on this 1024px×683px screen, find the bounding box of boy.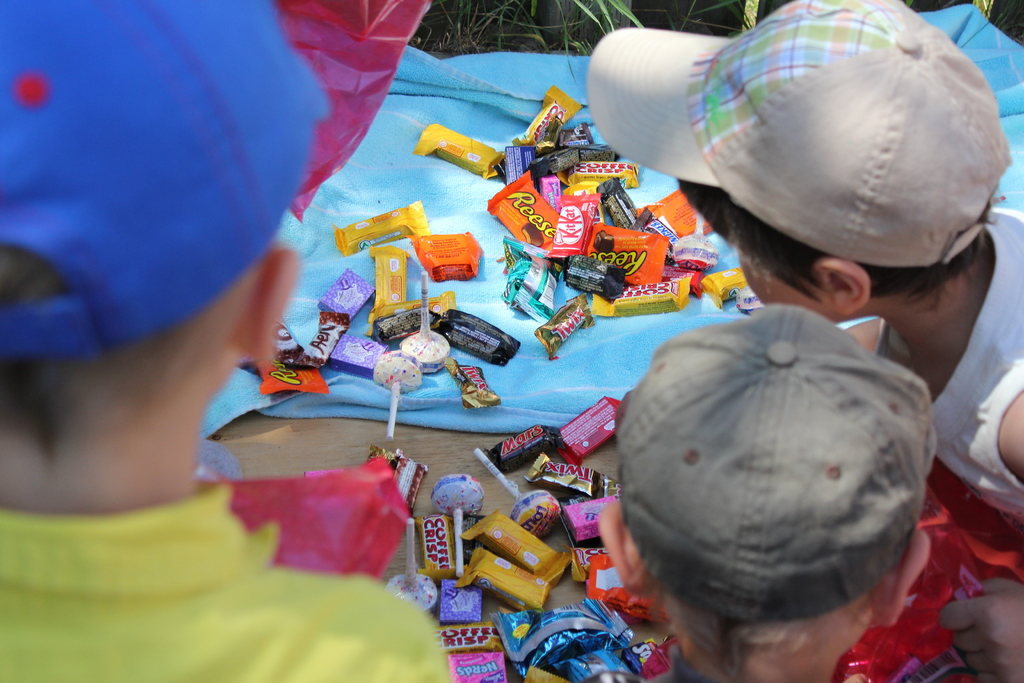
Bounding box: x1=0, y1=0, x2=453, y2=682.
